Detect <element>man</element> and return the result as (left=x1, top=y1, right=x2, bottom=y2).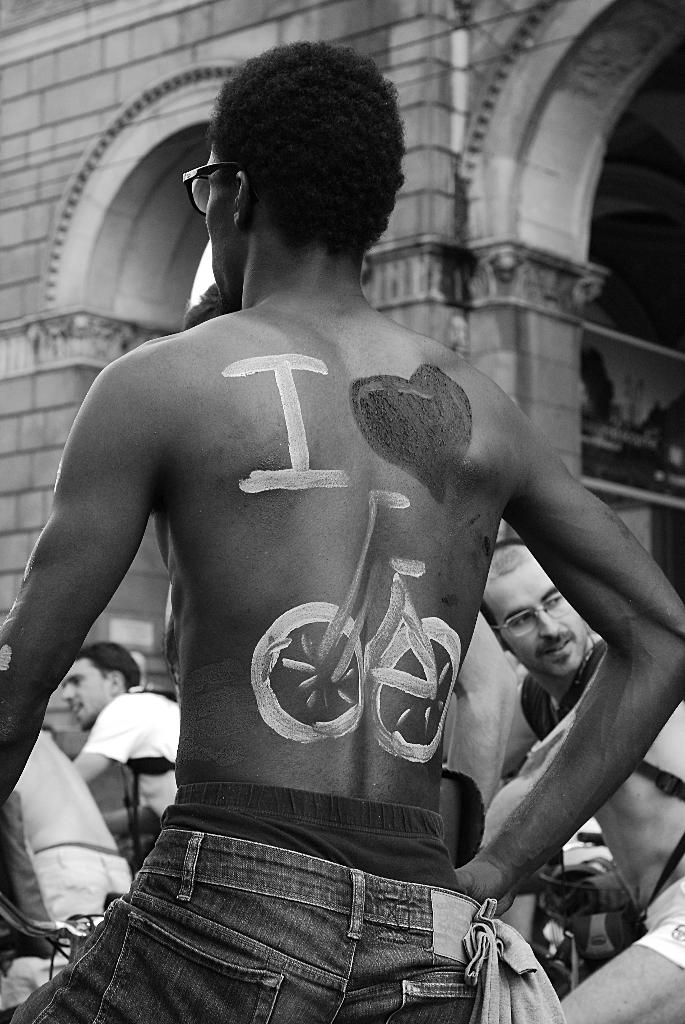
(left=0, top=723, right=136, bottom=1023).
